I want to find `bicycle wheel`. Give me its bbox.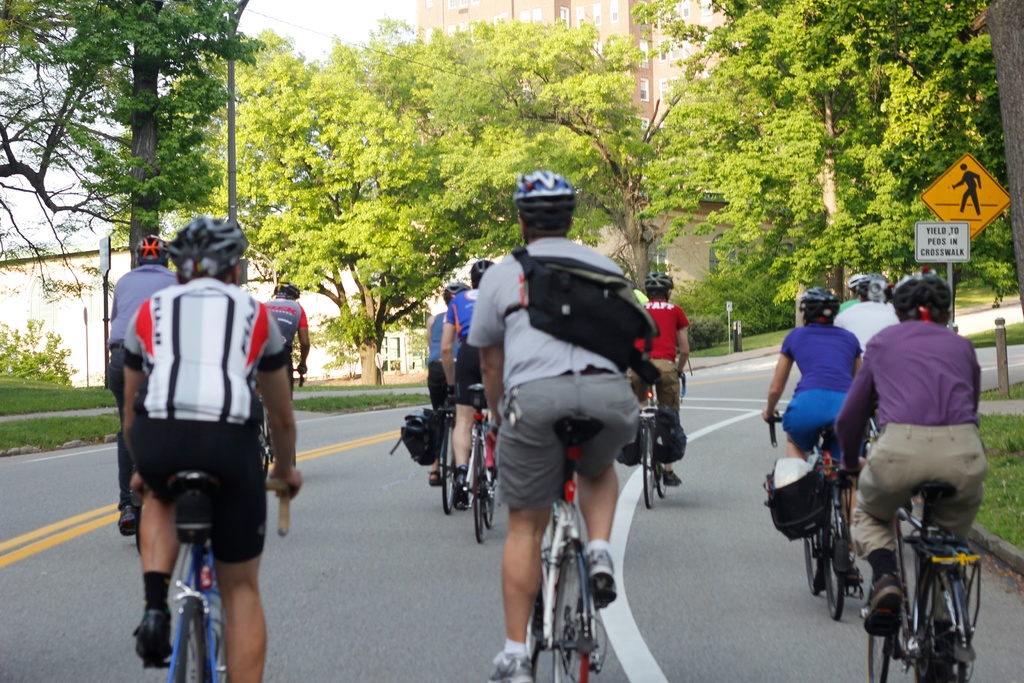
(817, 477, 858, 620).
